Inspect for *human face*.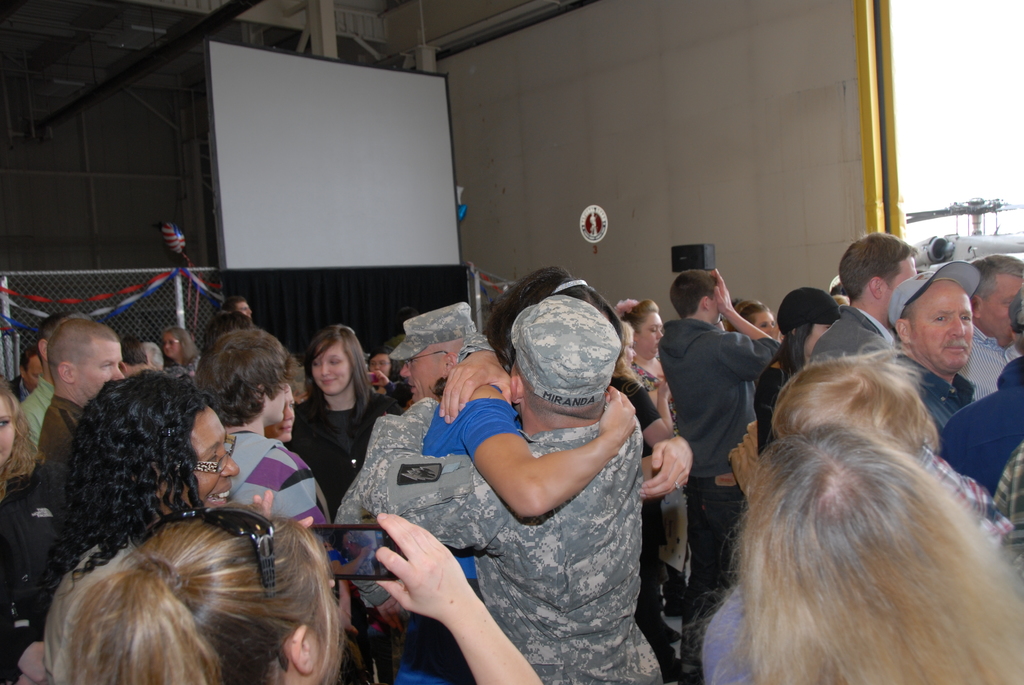
Inspection: Rect(77, 341, 124, 417).
